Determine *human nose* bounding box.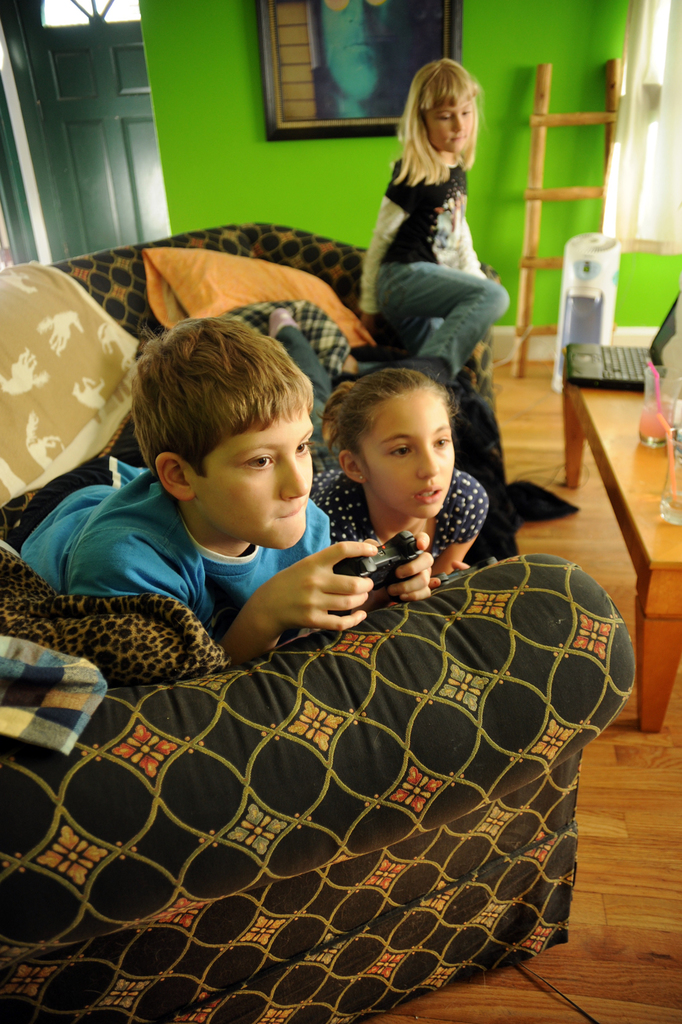
Determined: select_region(450, 118, 467, 134).
